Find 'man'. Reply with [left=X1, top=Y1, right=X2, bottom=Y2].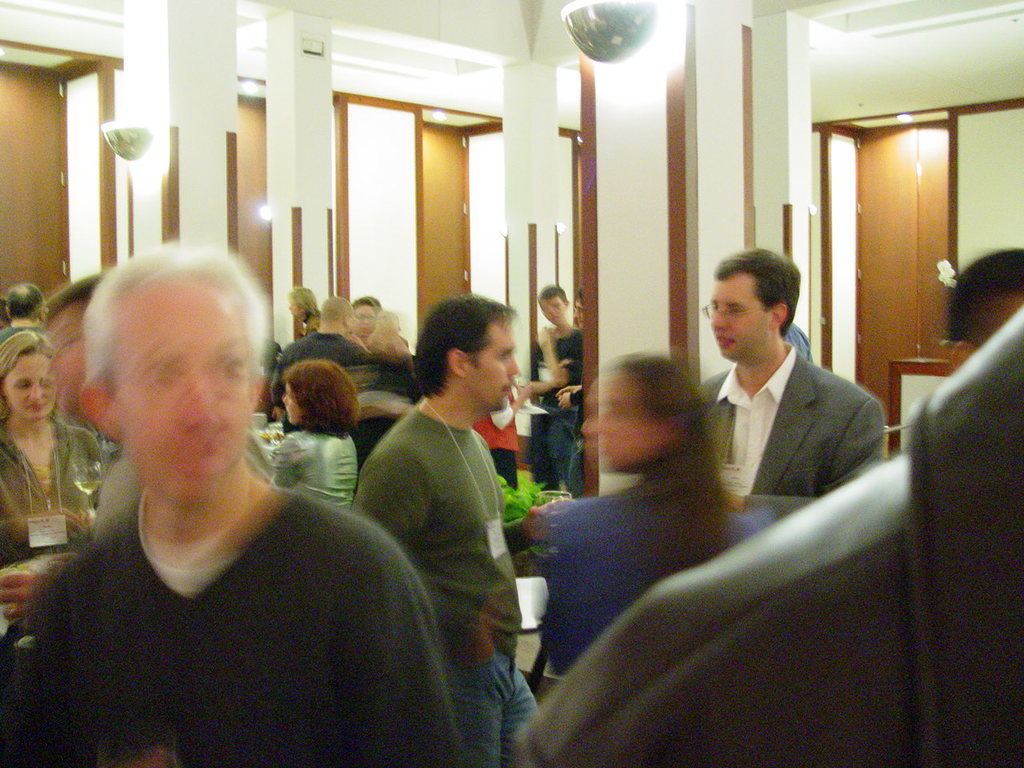
[left=351, top=298, right=518, bottom=767].
